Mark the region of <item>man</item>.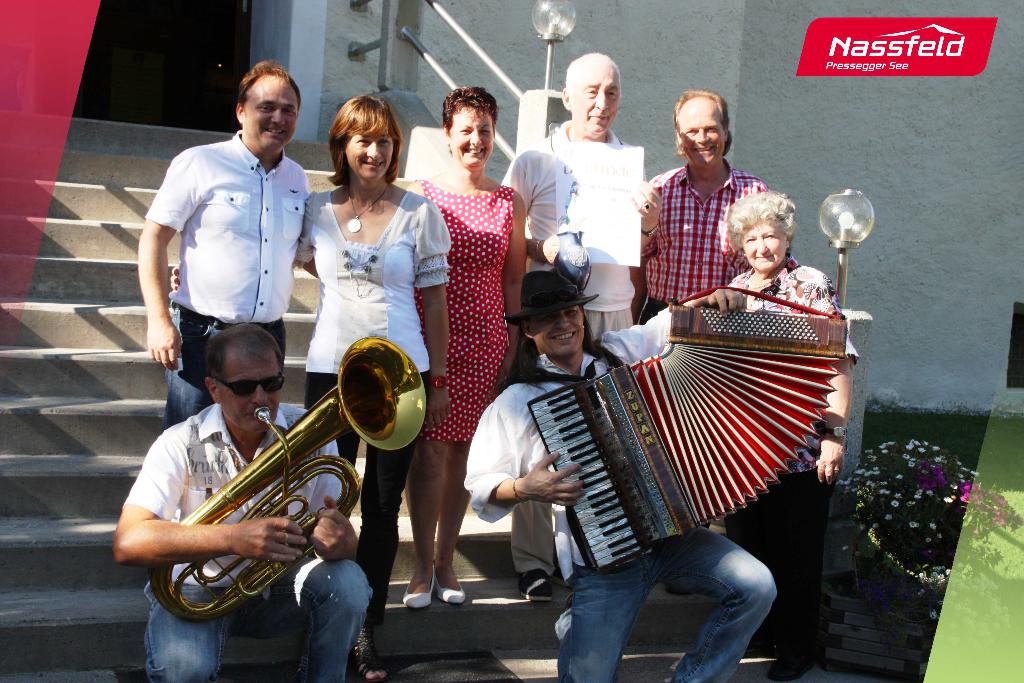
Region: 646,85,767,301.
